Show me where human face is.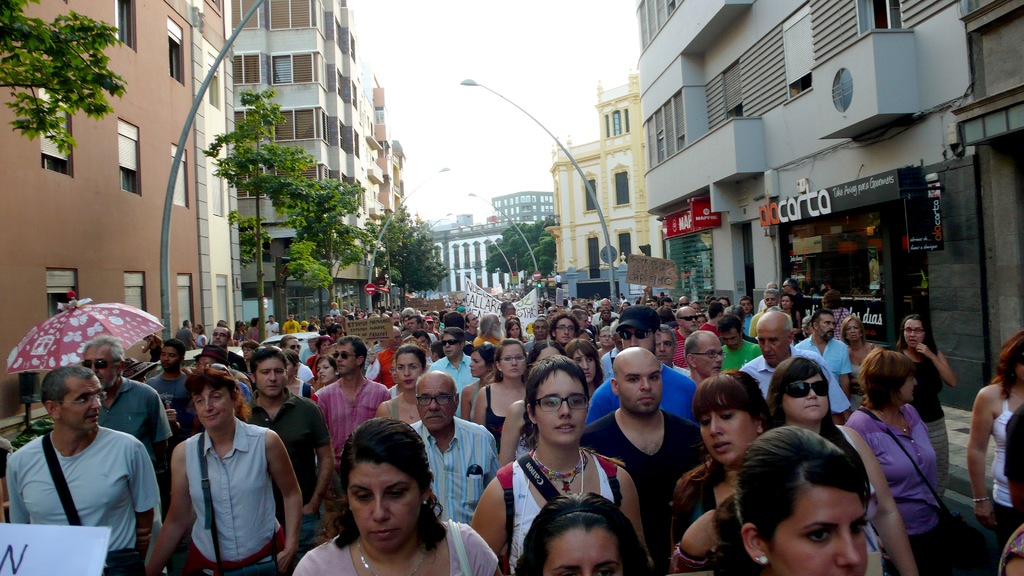
human face is at left=679, top=309, right=696, bottom=324.
